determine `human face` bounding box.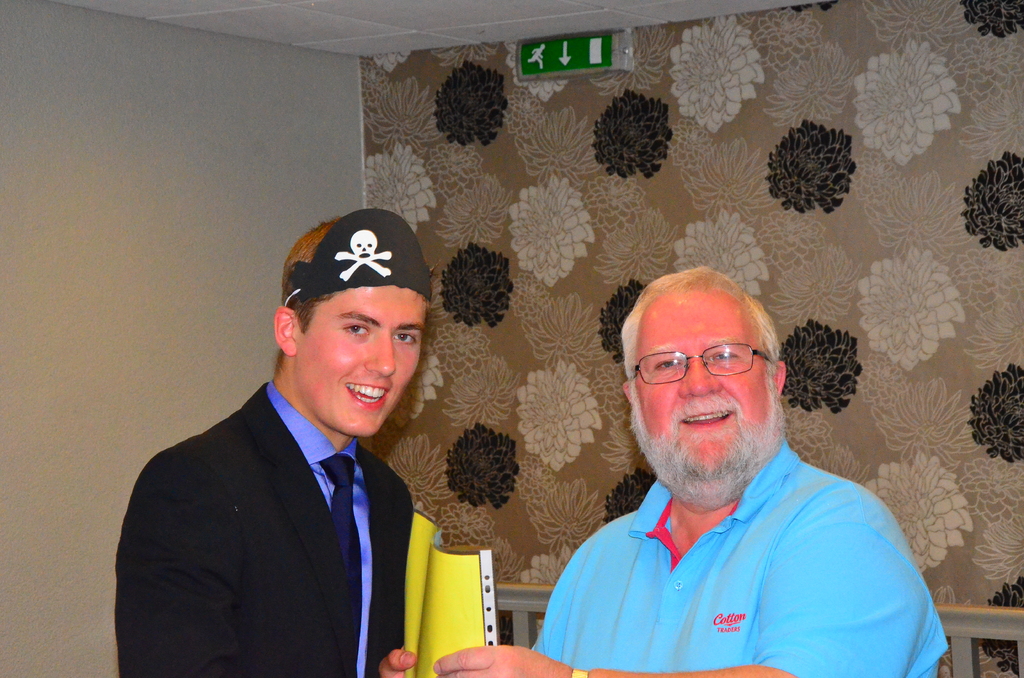
Determined: 295/286/421/438.
